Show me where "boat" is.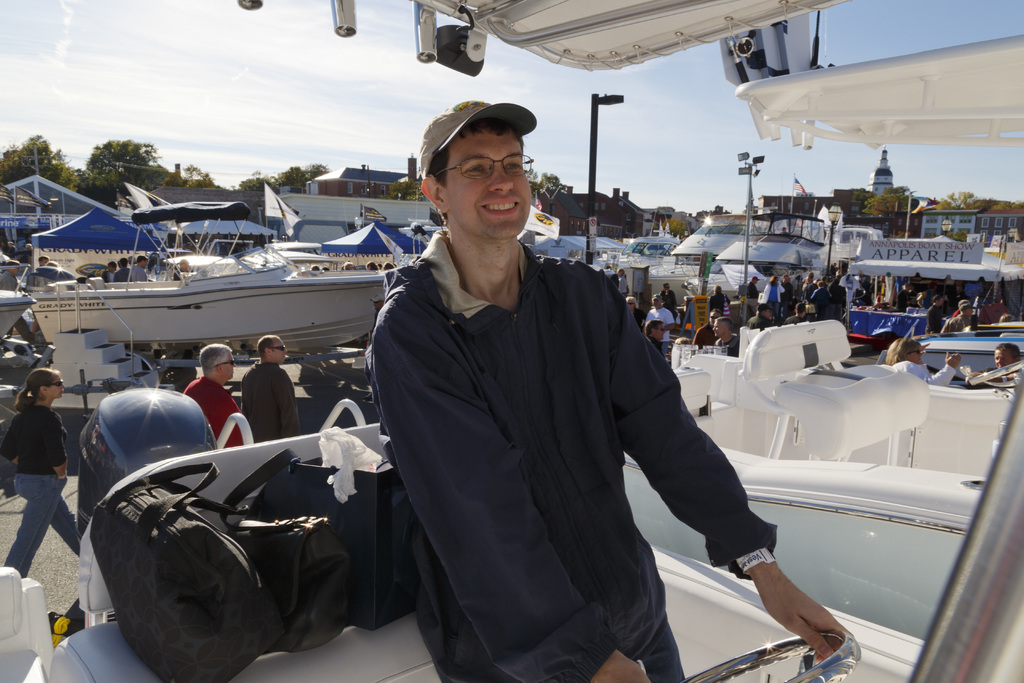
"boat" is at [left=714, top=207, right=841, bottom=292].
